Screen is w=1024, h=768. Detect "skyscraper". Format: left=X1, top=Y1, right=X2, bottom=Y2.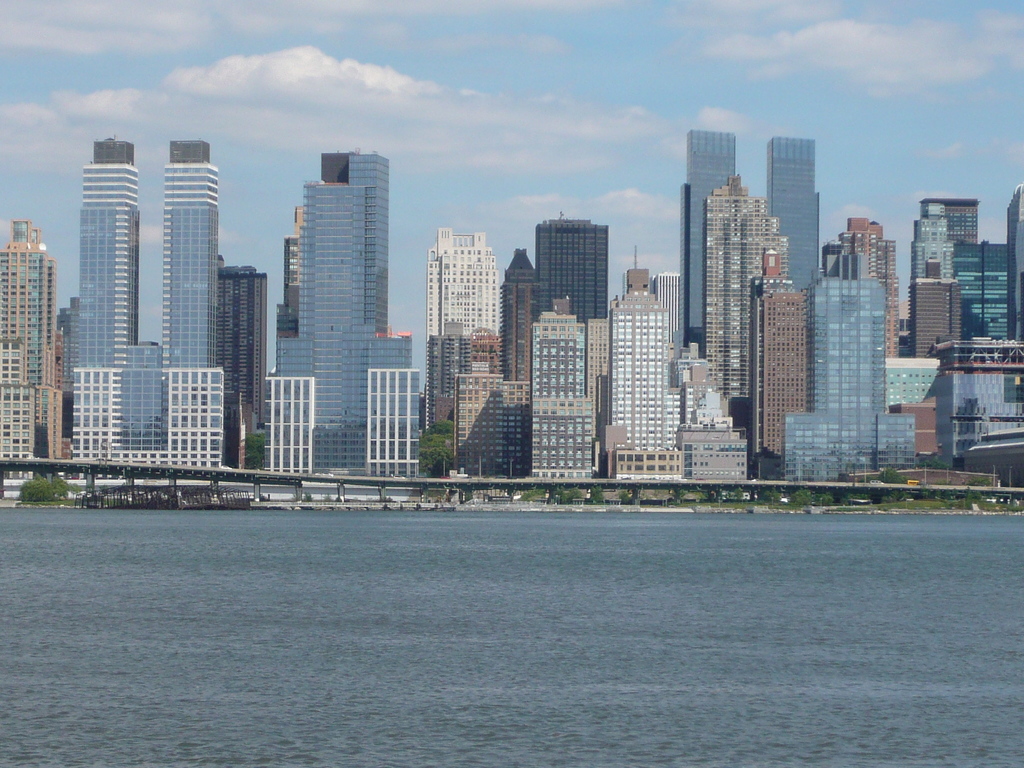
left=782, top=257, right=914, bottom=479.
